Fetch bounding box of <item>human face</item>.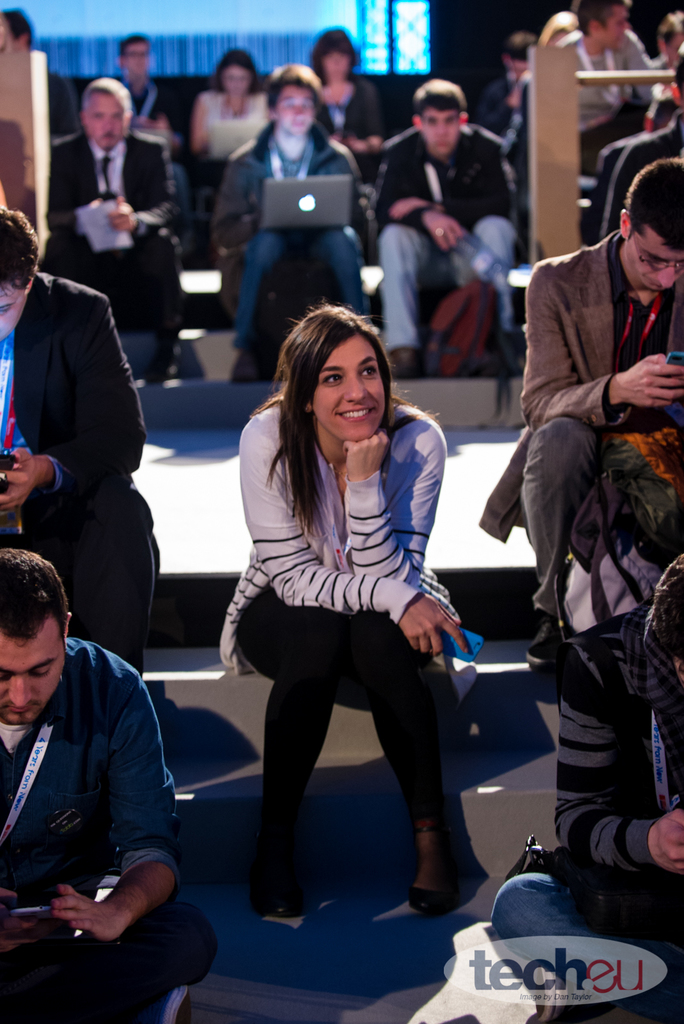
Bbox: pyautogui.locateOnScreen(126, 43, 147, 76).
